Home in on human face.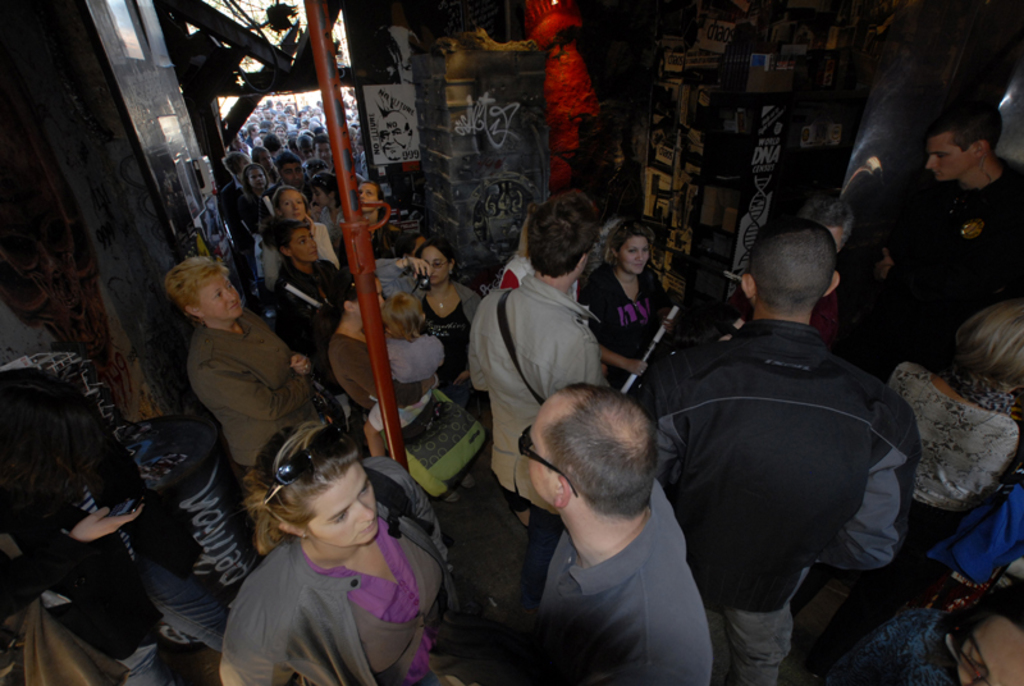
Homed in at (left=278, top=161, right=303, bottom=186).
